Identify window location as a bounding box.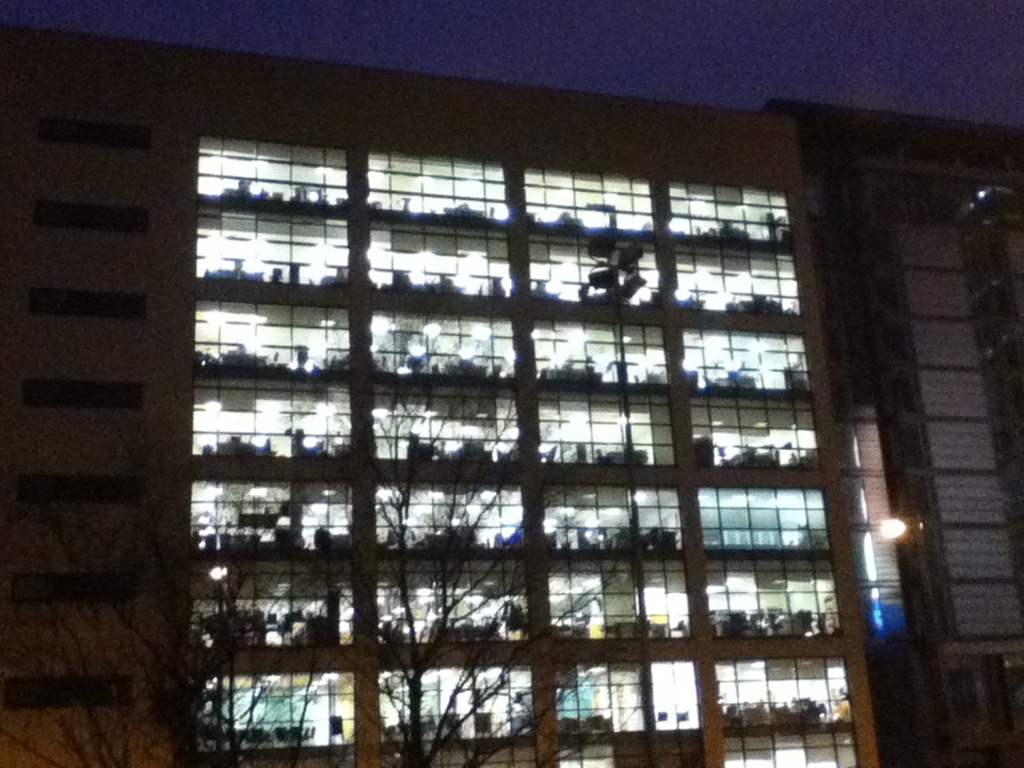
(left=374, top=668, right=535, bottom=767).
